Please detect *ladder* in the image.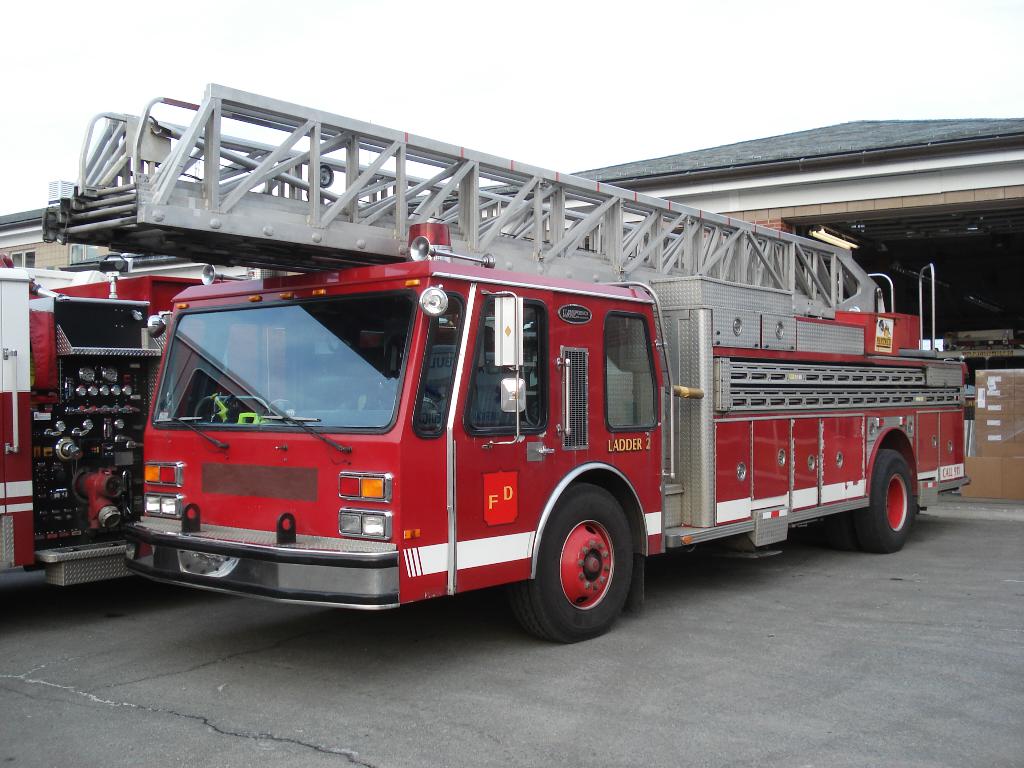
[42, 82, 897, 309].
